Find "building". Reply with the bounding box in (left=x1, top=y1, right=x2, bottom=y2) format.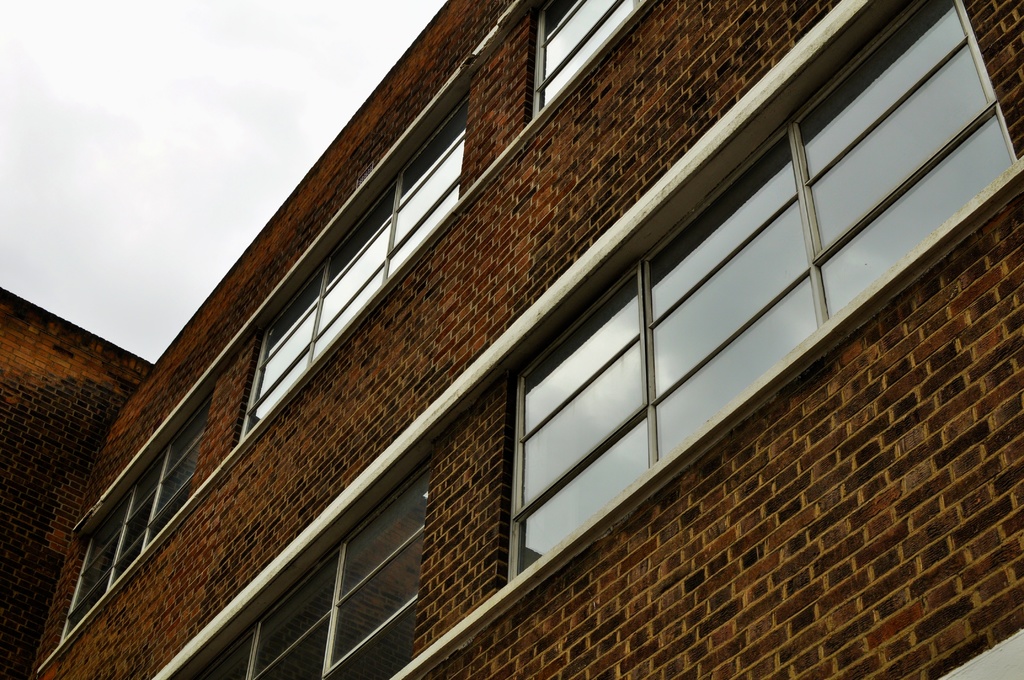
(left=0, top=0, right=1023, bottom=679).
